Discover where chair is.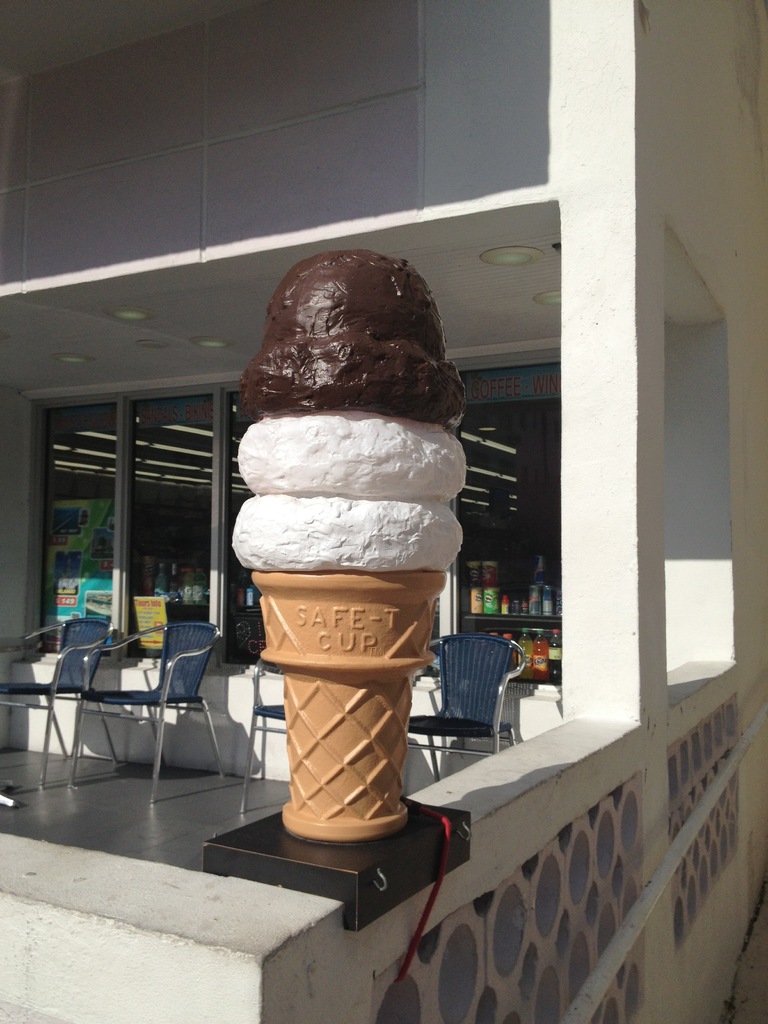
Discovered at (left=68, top=621, right=226, bottom=805).
